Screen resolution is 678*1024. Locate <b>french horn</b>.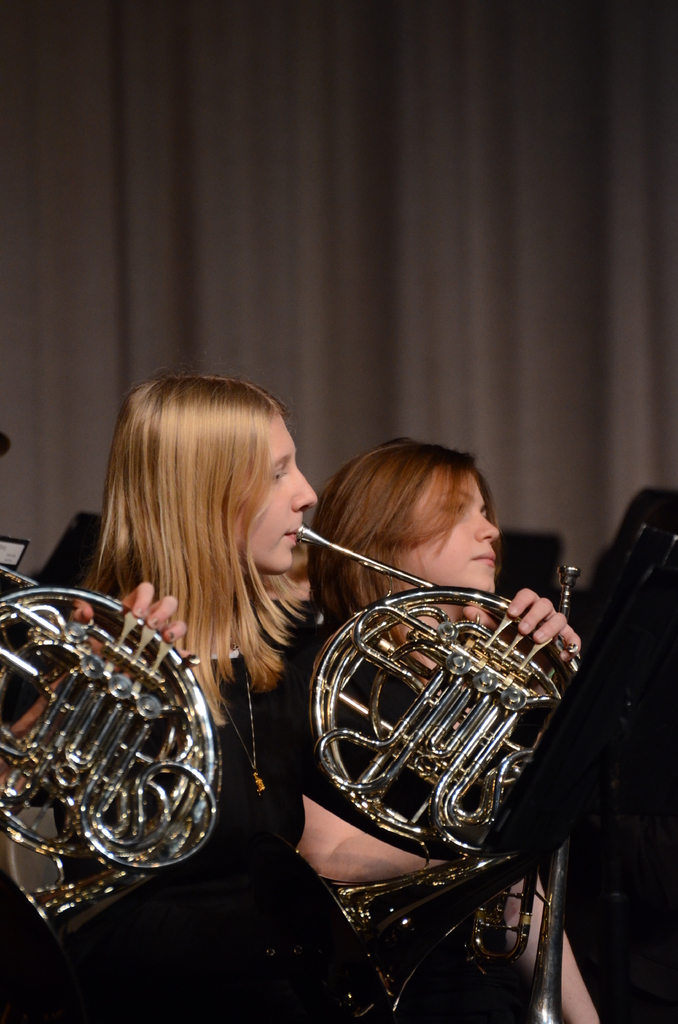
0,550,228,960.
